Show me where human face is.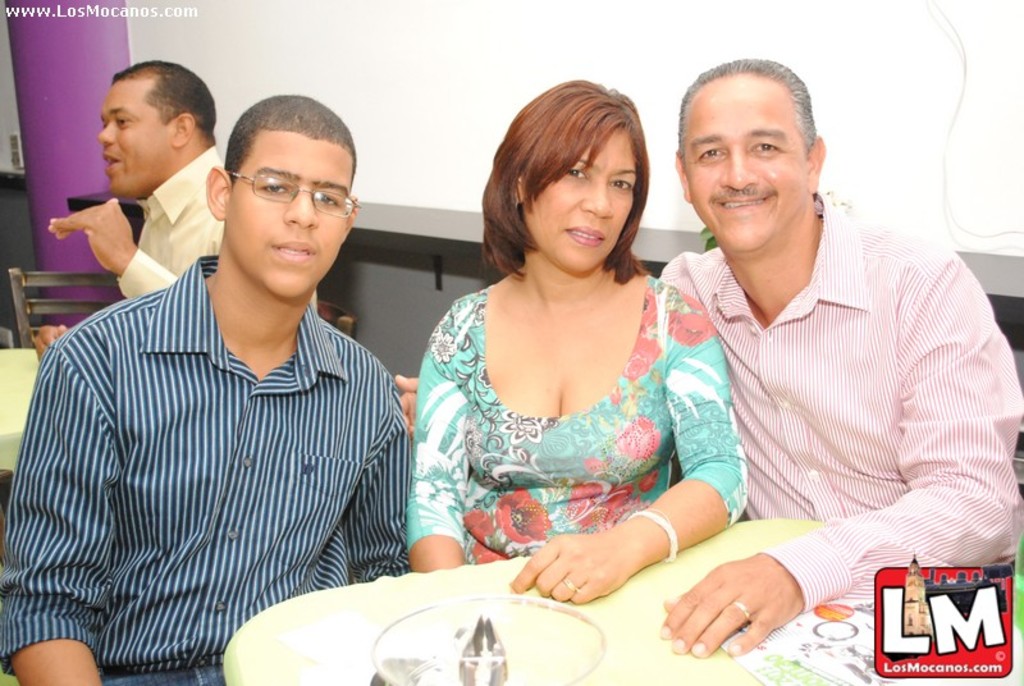
human face is at {"x1": 227, "y1": 137, "x2": 355, "y2": 299}.
